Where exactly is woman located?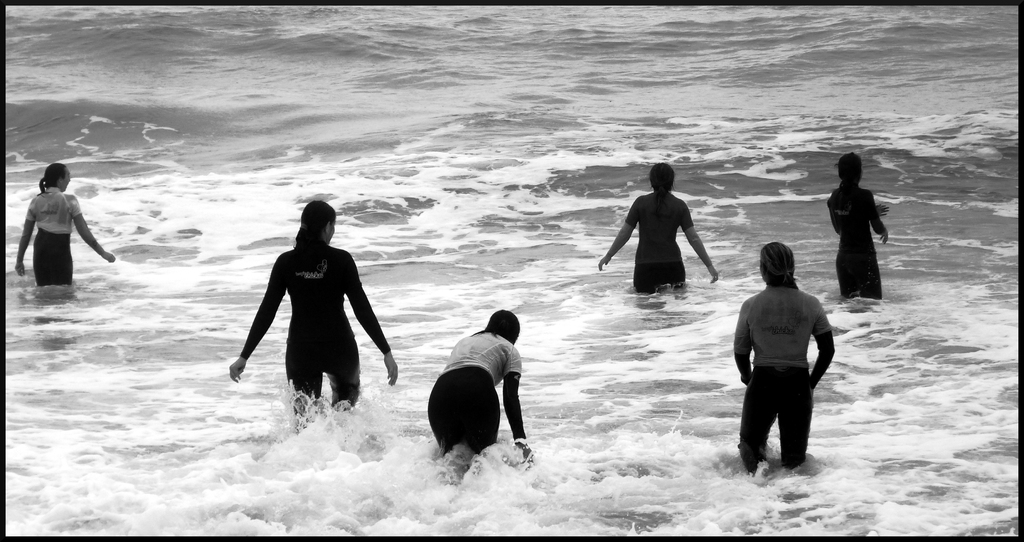
Its bounding box is l=17, t=160, r=120, b=285.
